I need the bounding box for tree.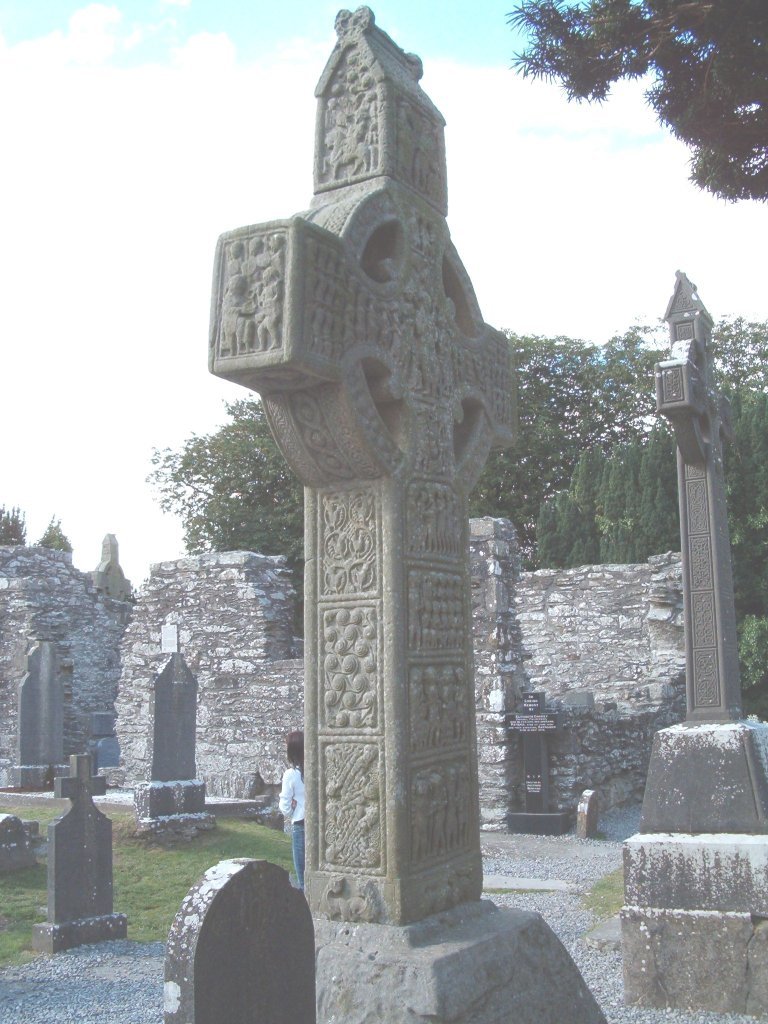
Here it is: 0/504/25/552.
